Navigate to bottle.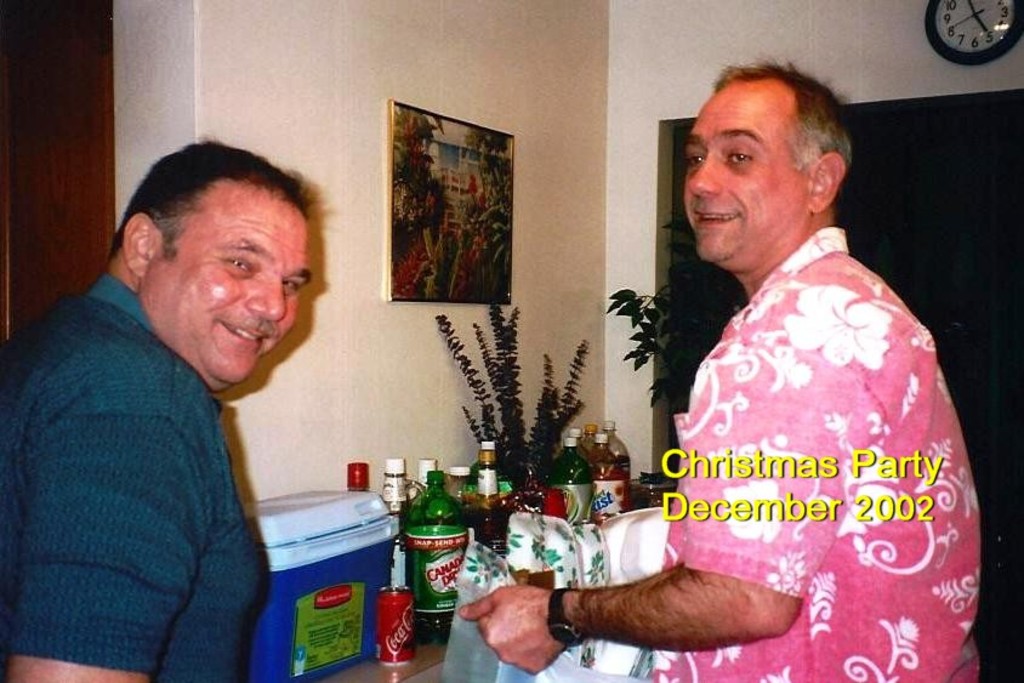
Navigation target: rect(468, 445, 514, 559).
